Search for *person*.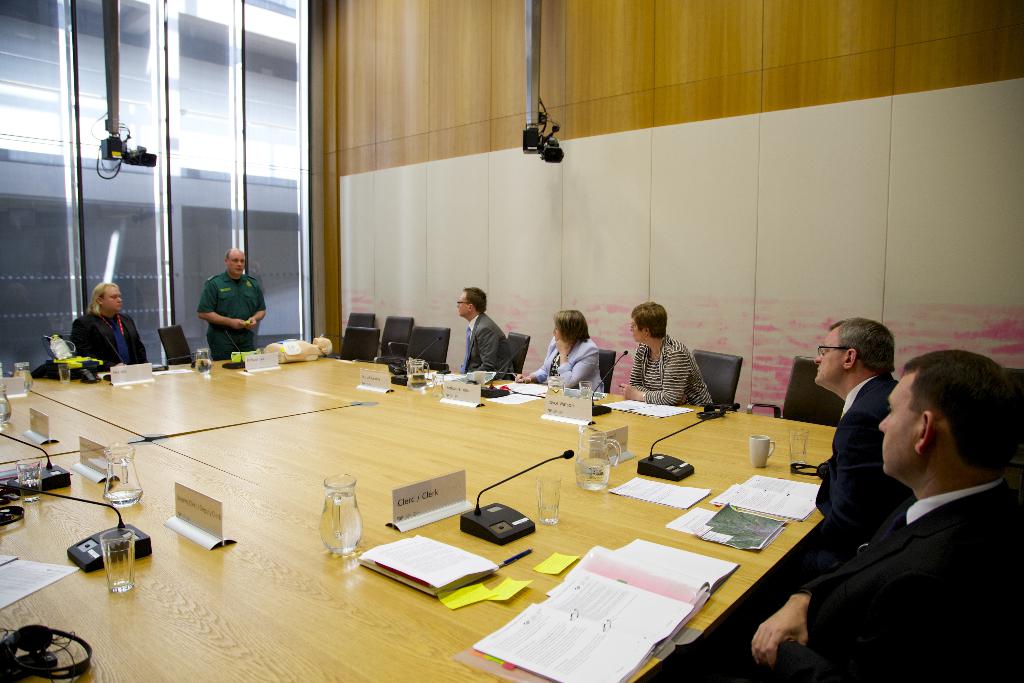
Found at 444/286/520/383.
